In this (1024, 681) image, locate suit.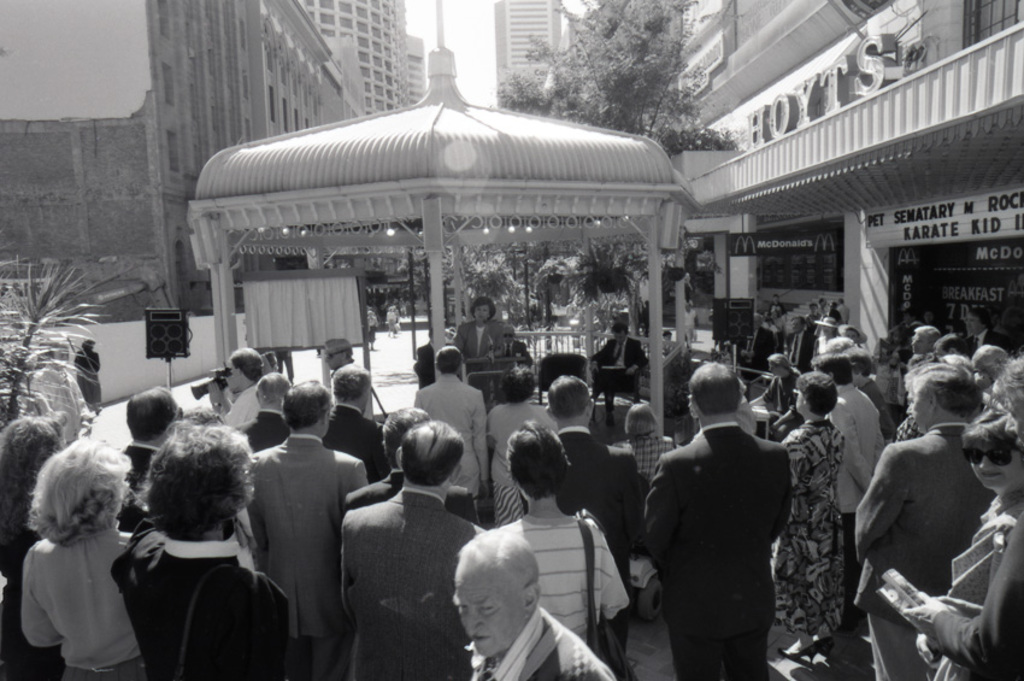
Bounding box: l=335, t=488, r=483, b=680.
